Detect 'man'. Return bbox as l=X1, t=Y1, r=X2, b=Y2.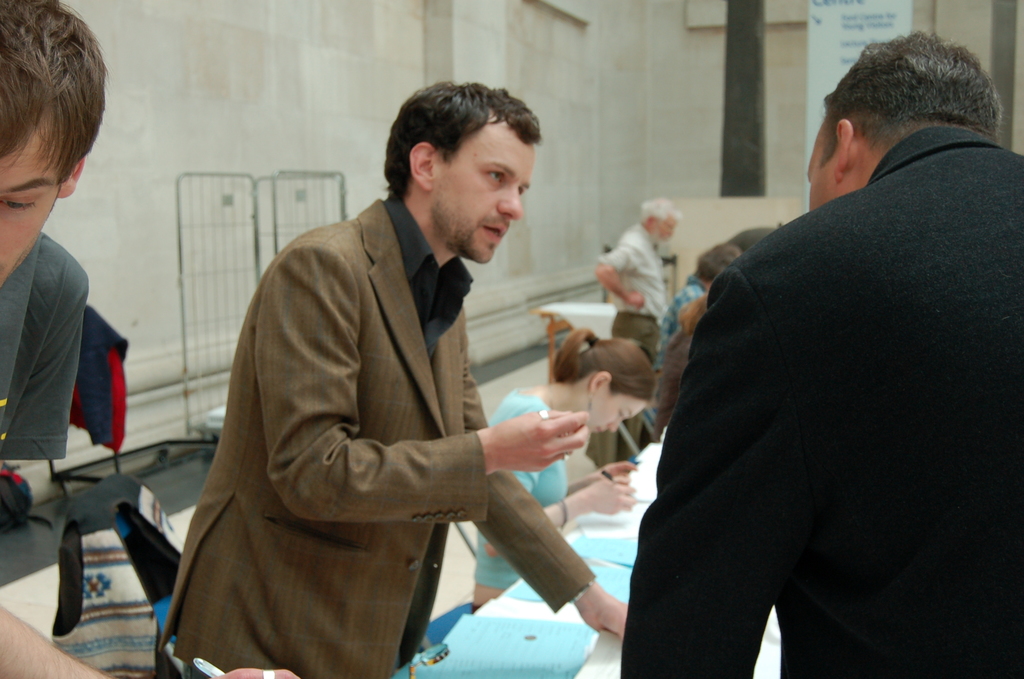
l=609, t=14, r=1023, b=678.
